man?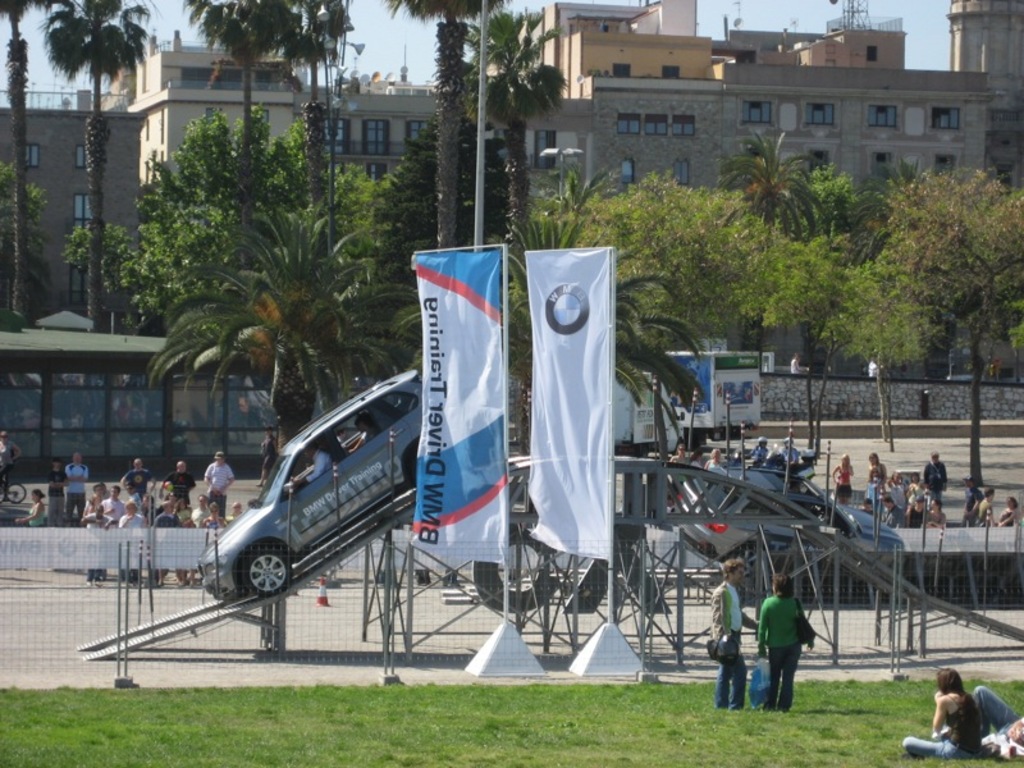
<box>160,504,189,529</box>
